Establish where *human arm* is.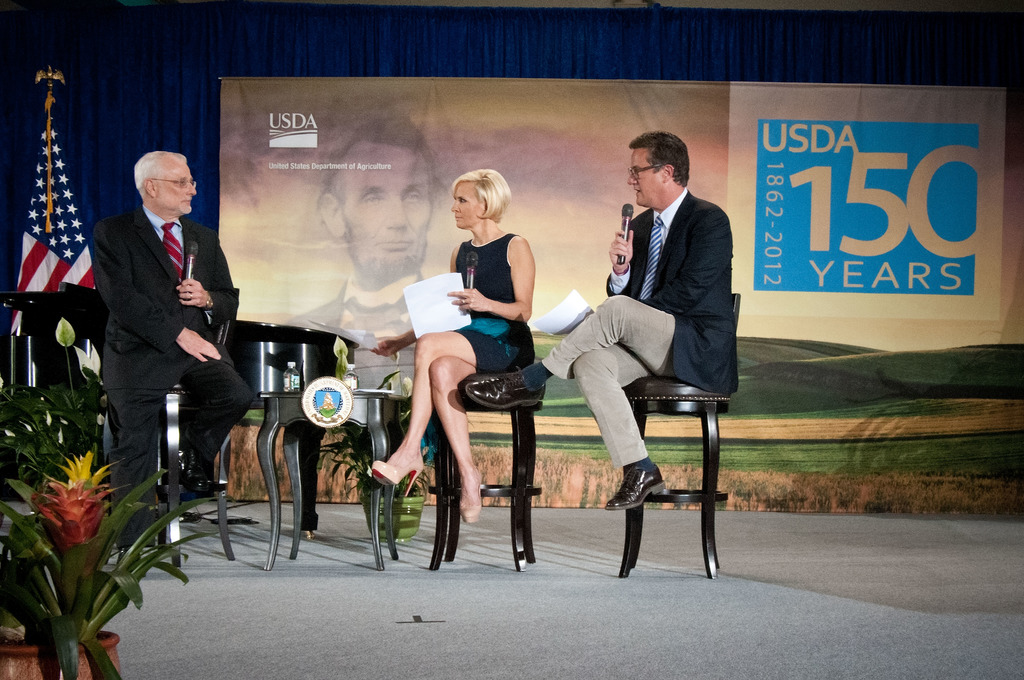
Established at [left=95, top=220, right=225, bottom=366].
